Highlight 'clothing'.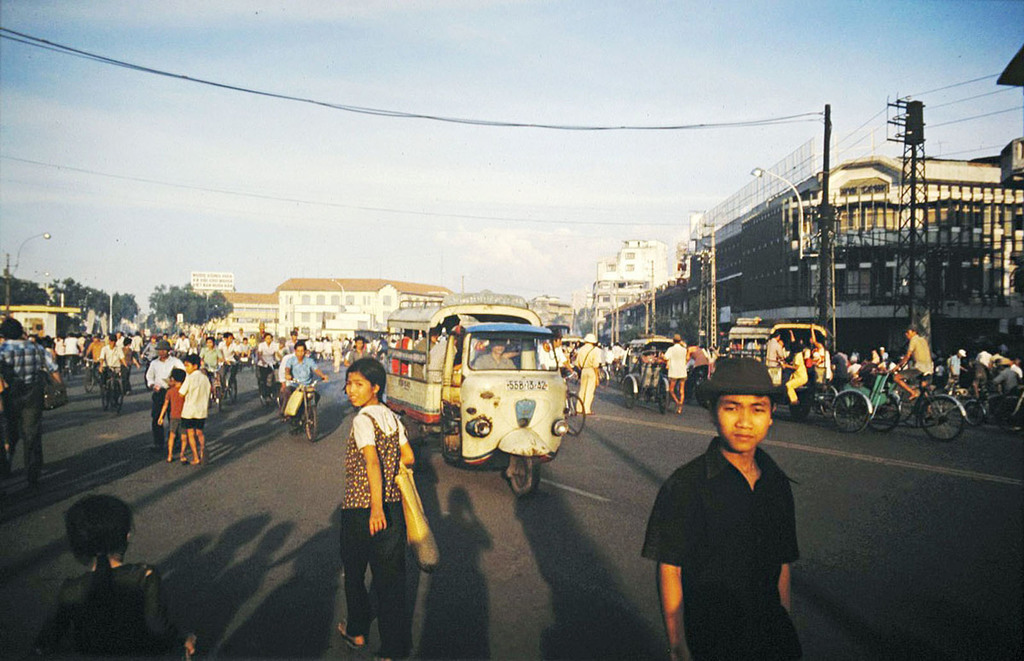
Highlighted region: 65, 335, 76, 364.
